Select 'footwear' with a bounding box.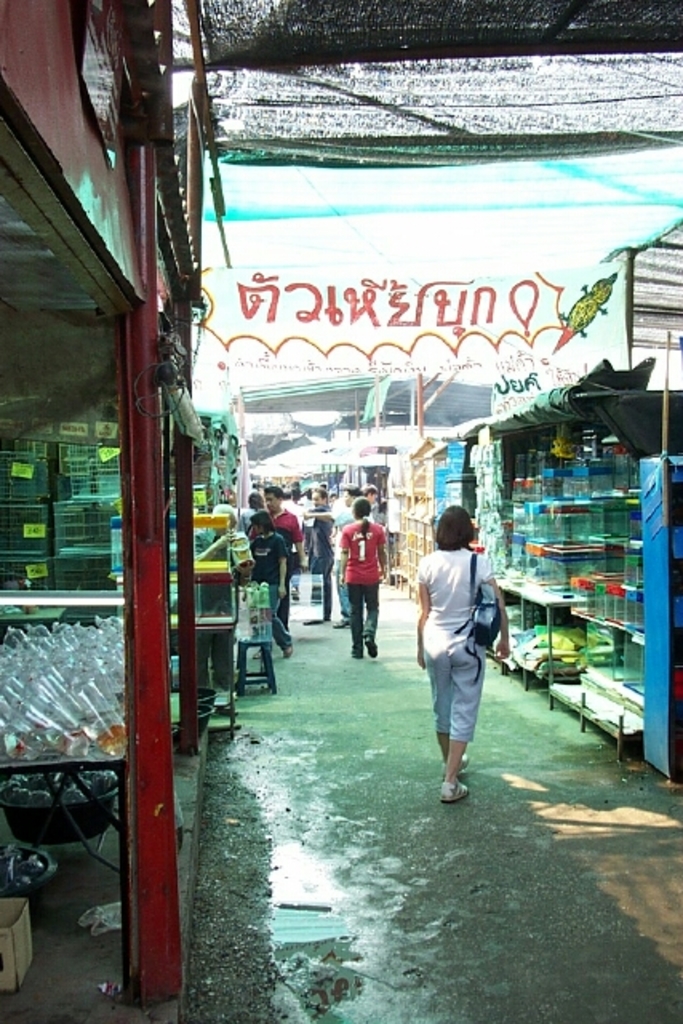
[x1=333, y1=614, x2=350, y2=627].
